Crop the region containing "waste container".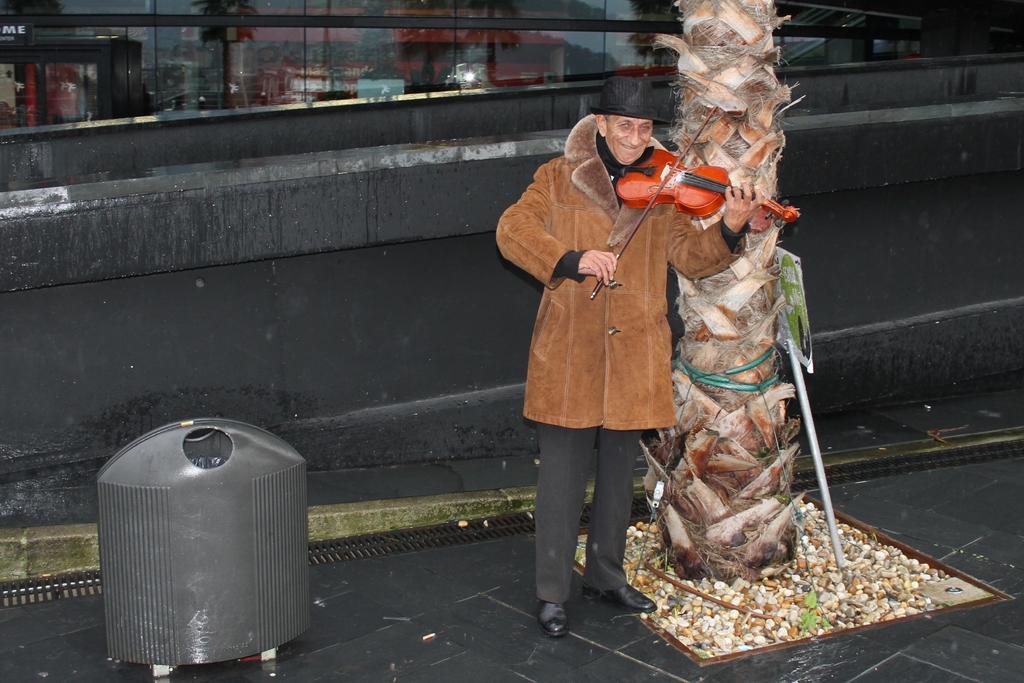
Crop region: Rect(95, 415, 304, 678).
